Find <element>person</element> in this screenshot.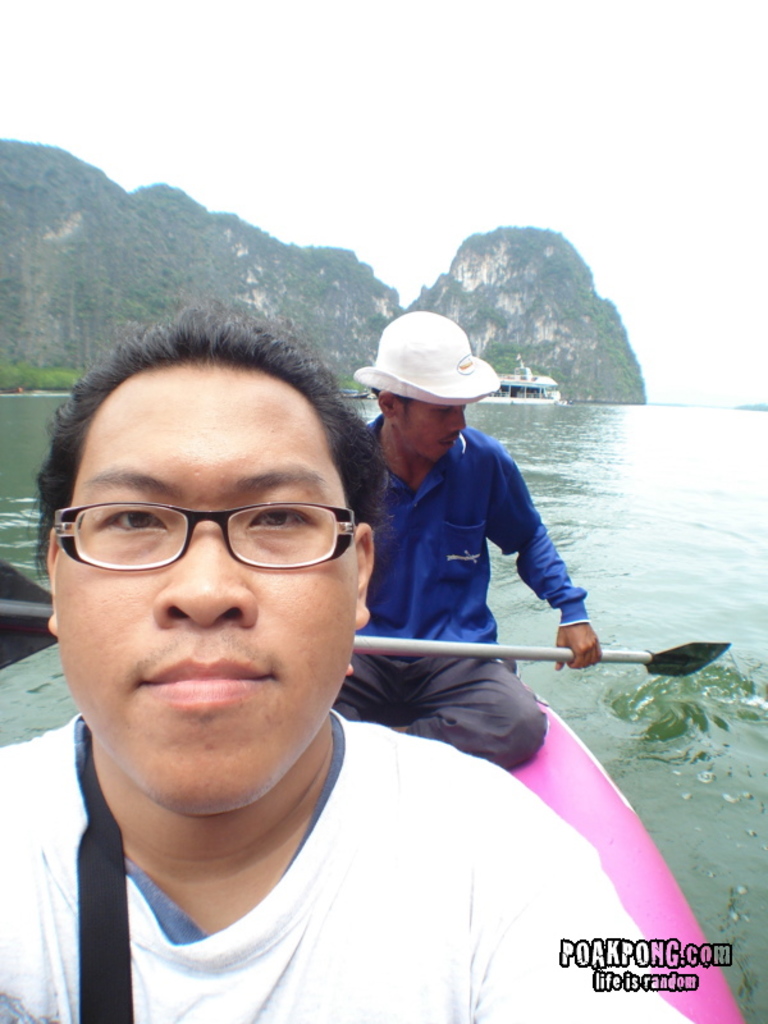
The bounding box for <element>person</element> is x1=324 y1=307 x2=605 y2=769.
